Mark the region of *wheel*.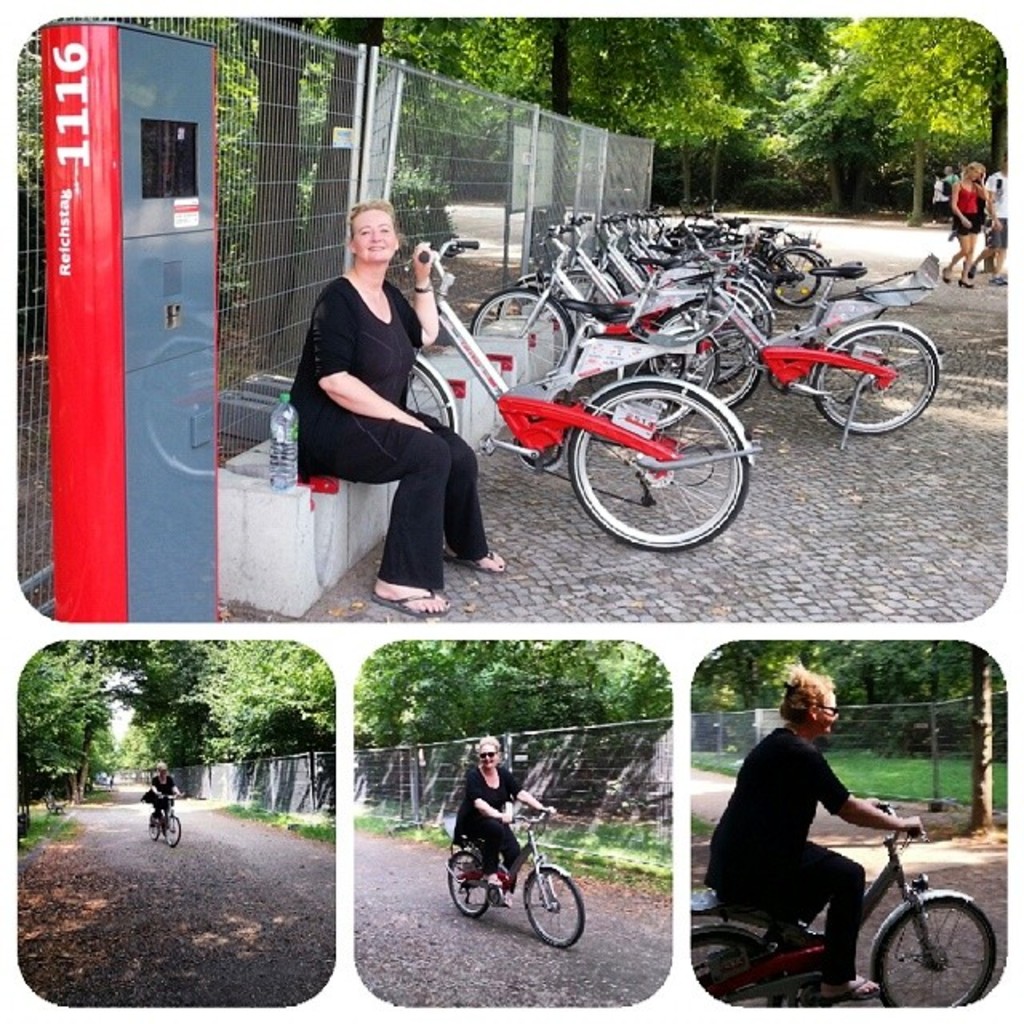
Region: region(877, 886, 998, 1006).
